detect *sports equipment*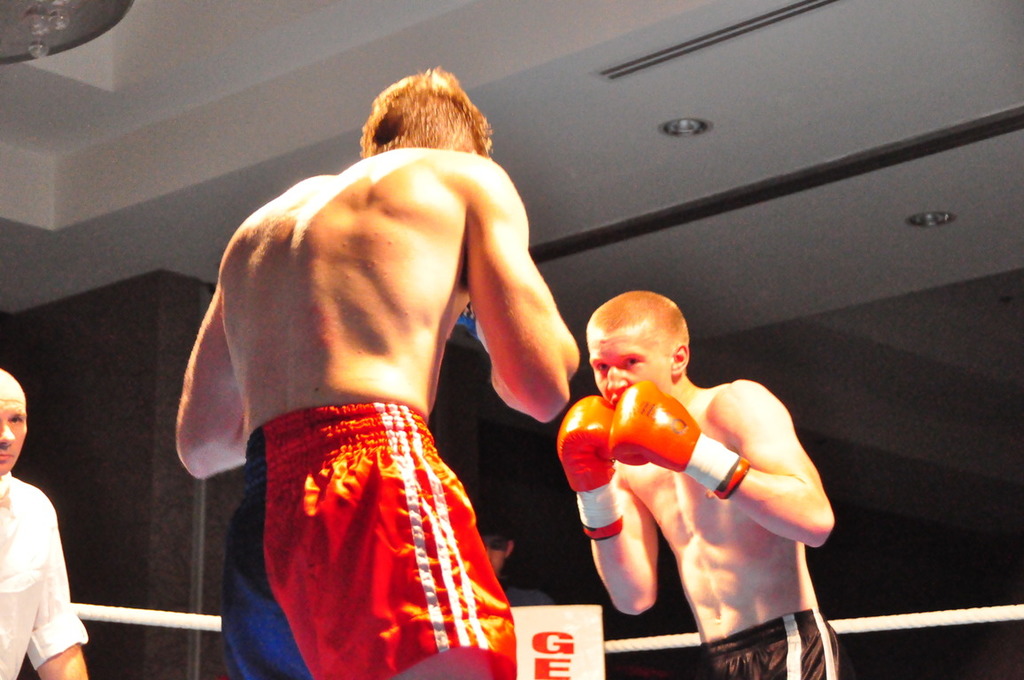
bbox=(608, 382, 754, 502)
